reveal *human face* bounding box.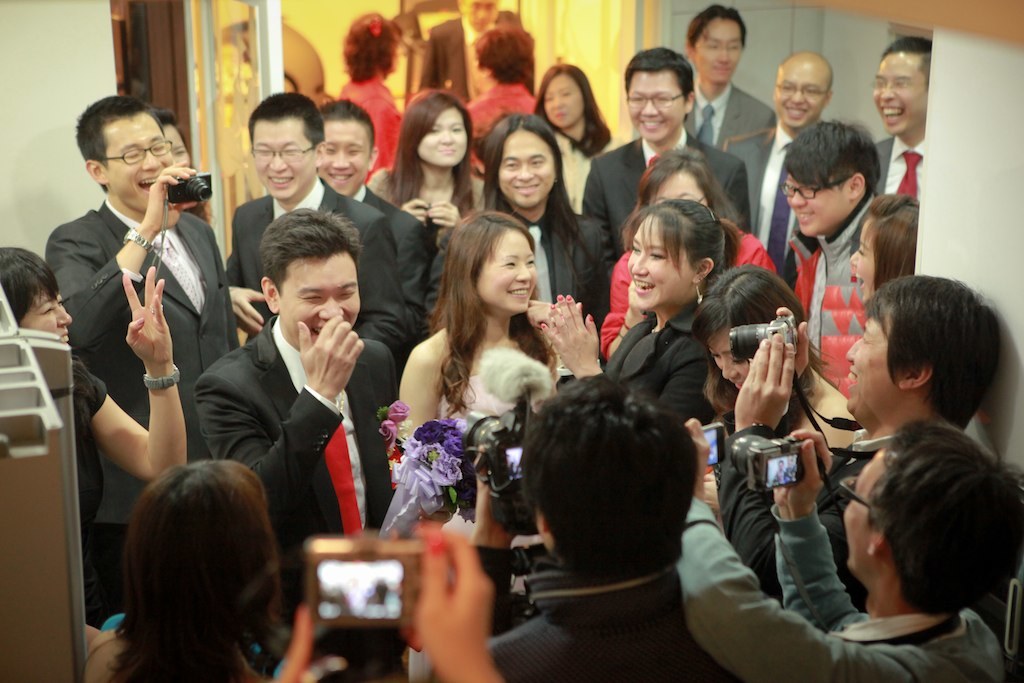
Revealed: (418,111,468,165).
